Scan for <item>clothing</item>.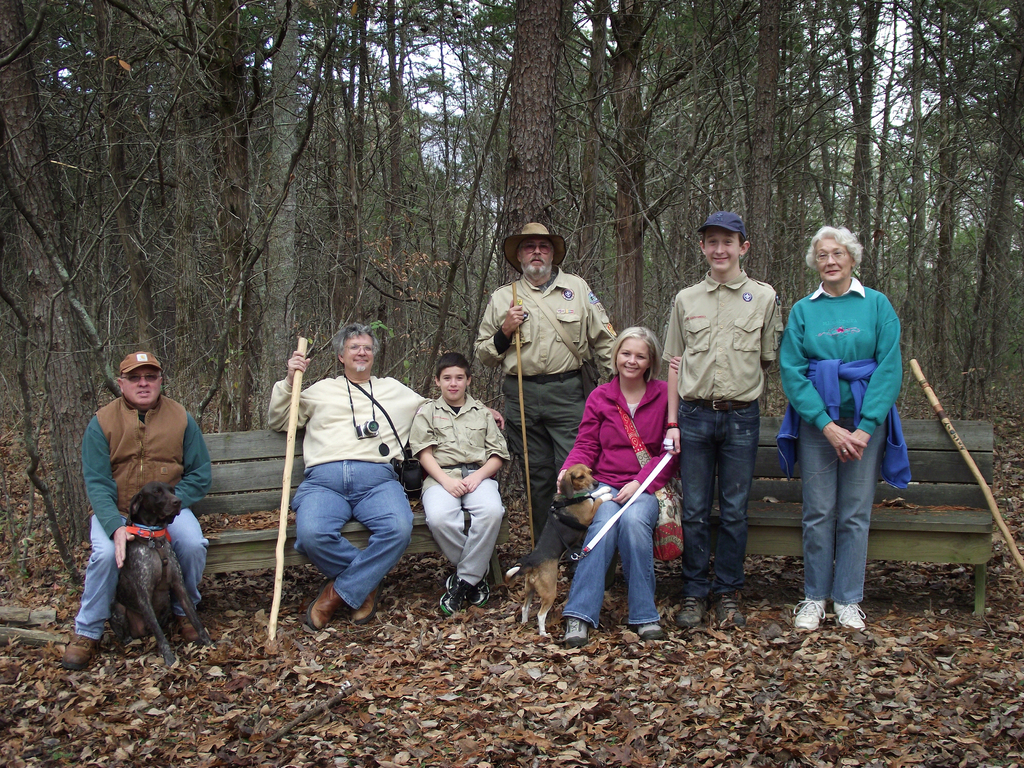
Scan result: crop(412, 389, 515, 586).
